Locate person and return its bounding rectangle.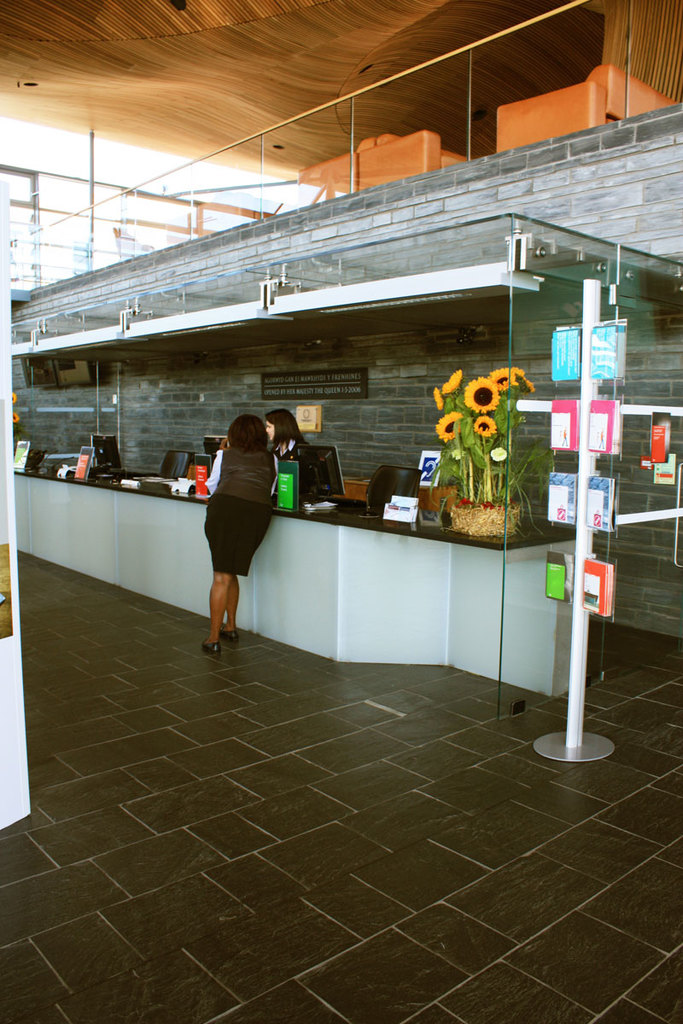
<box>271,413,306,457</box>.
